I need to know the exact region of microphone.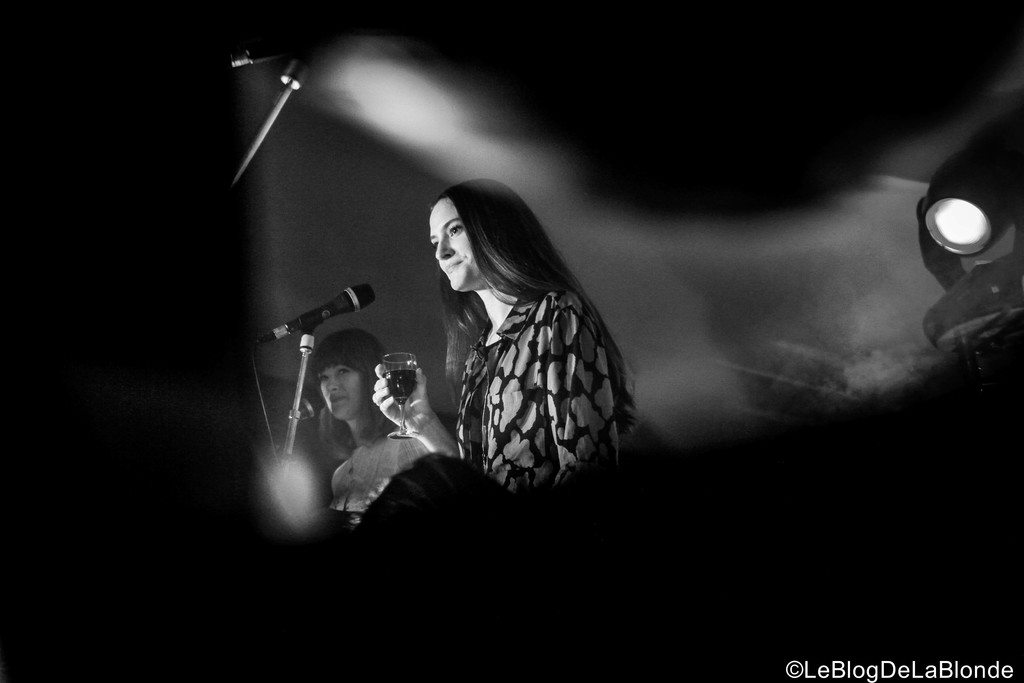
Region: x1=255 y1=283 x2=380 y2=347.
